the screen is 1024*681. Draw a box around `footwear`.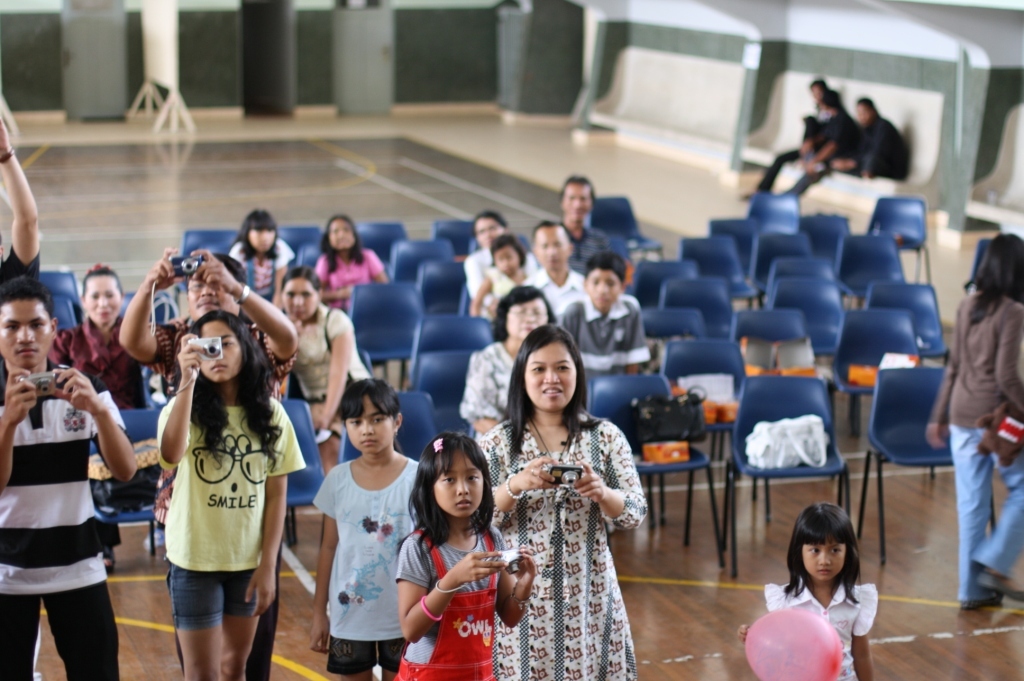
(972,569,1023,601).
